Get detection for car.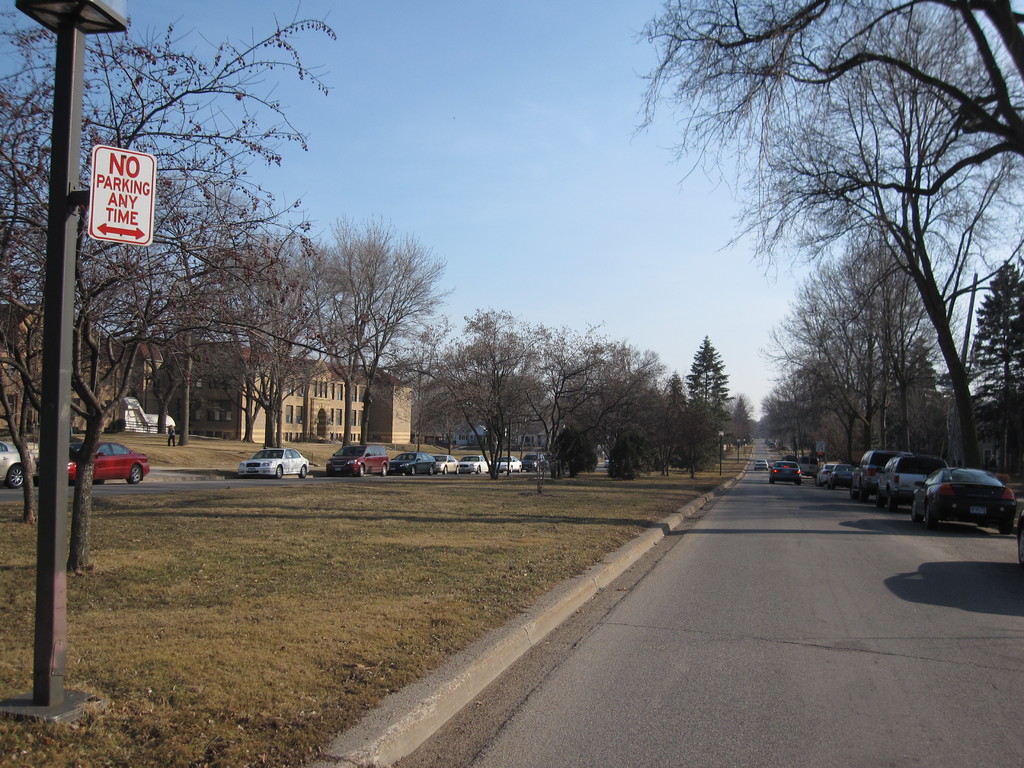
Detection: rect(429, 452, 461, 476).
